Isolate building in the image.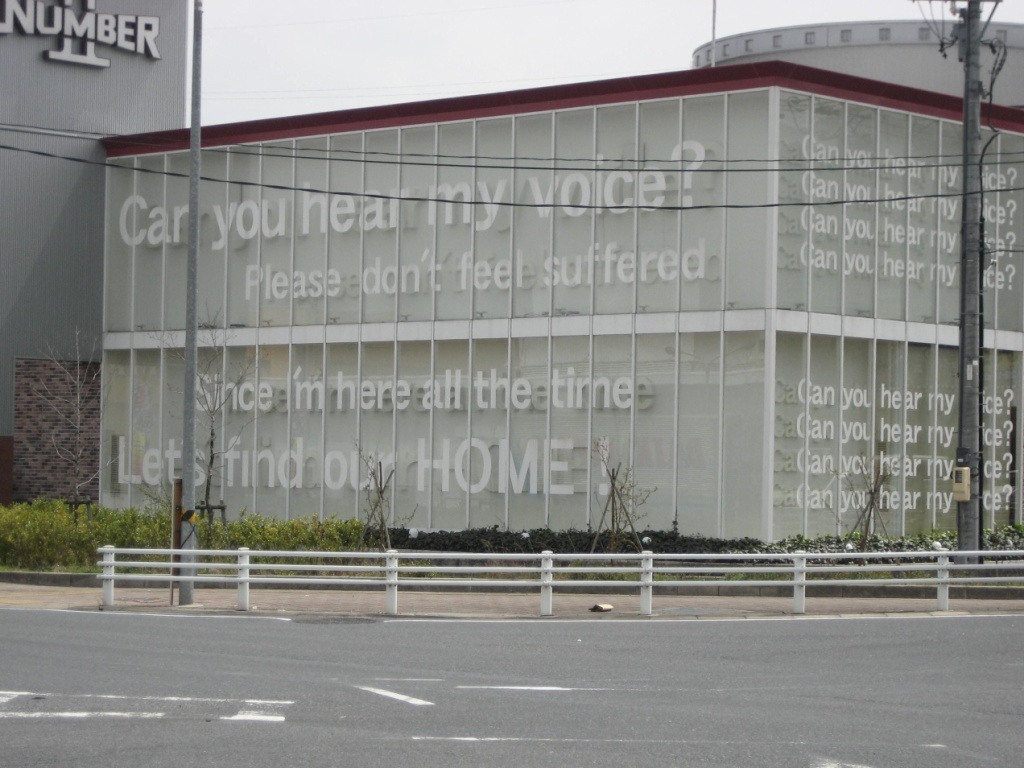
Isolated region: (0, 0, 187, 507).
